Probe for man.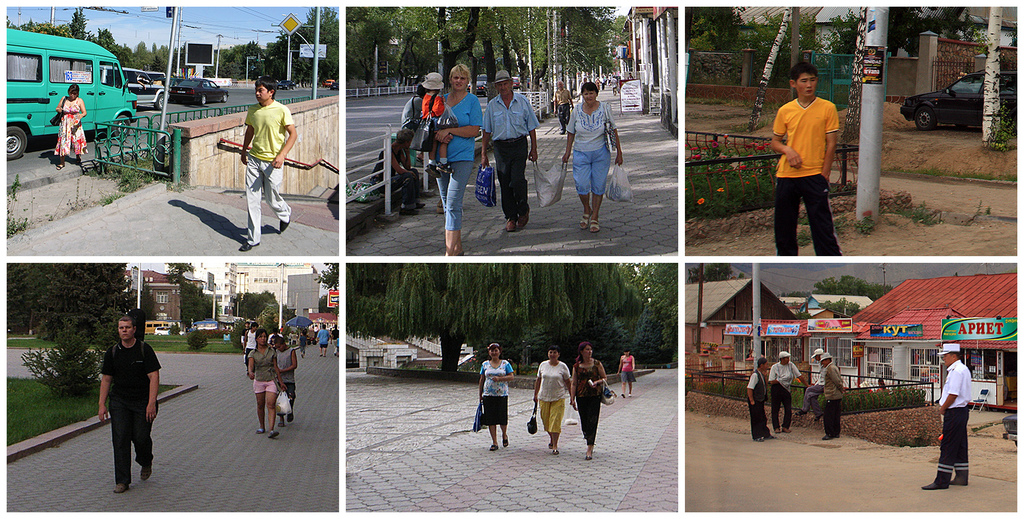
Probe result: select_region(480, 68, 542, 232).
